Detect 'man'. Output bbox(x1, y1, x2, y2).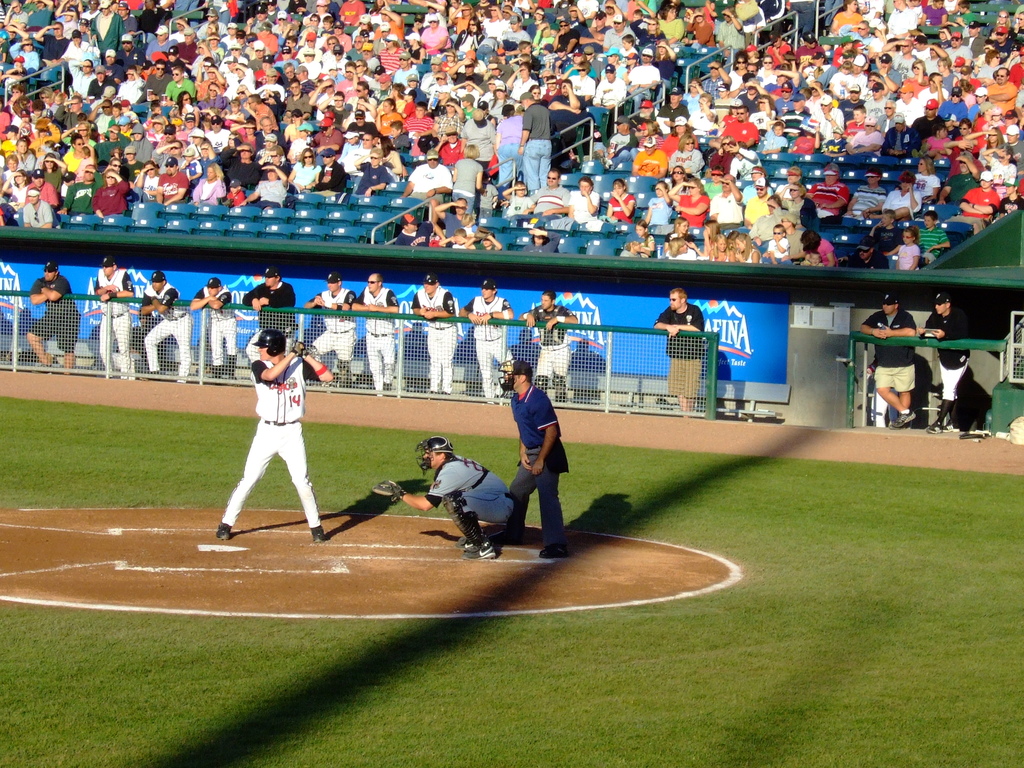
bbox(958, 170, 997, 221).
